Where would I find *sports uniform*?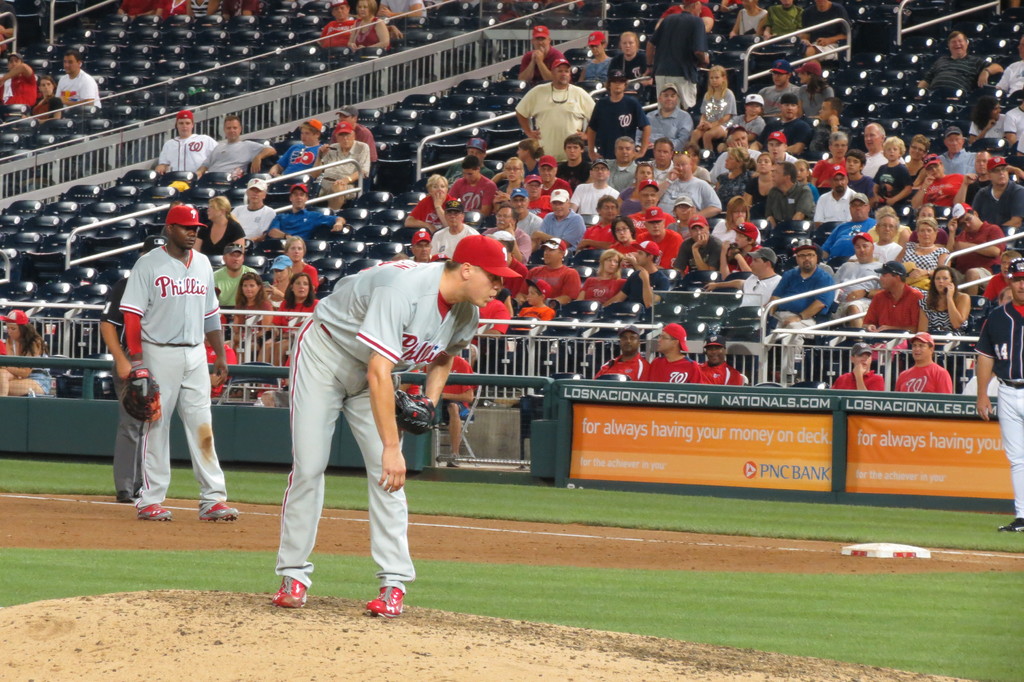
At (x1=305, y1=266, x2=319, y2=284).
